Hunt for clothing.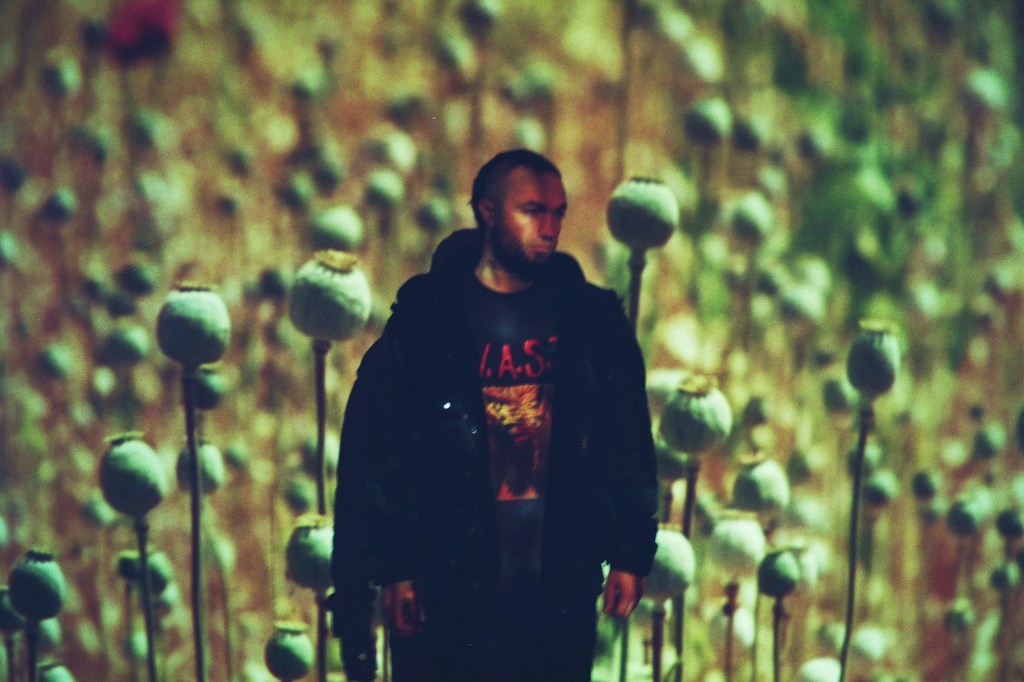
Hunted down at (381,227,660,681).
